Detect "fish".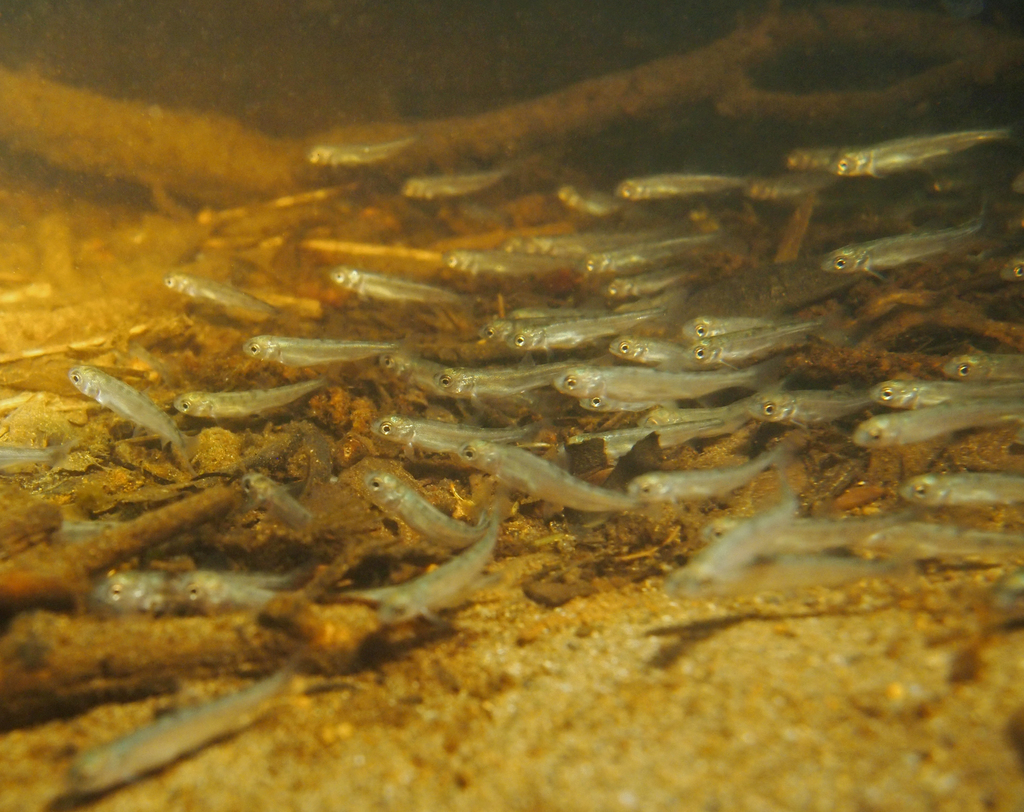
Detected at l=683, t=316, r=771, b=346.
